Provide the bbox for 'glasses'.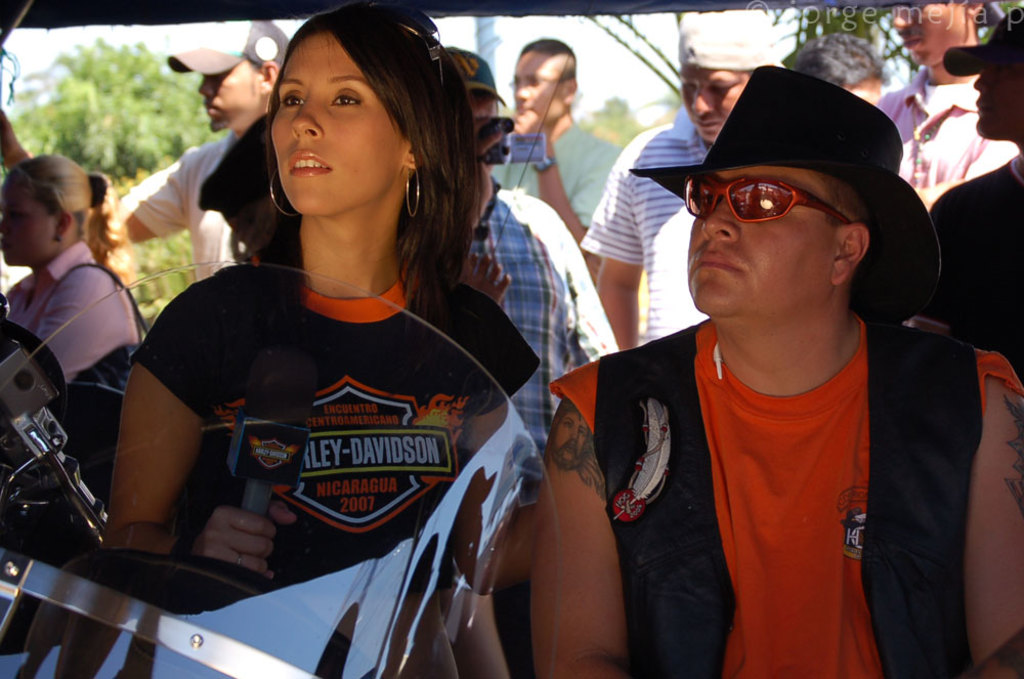
(left=682, top=170, right=855, bottom=229).
